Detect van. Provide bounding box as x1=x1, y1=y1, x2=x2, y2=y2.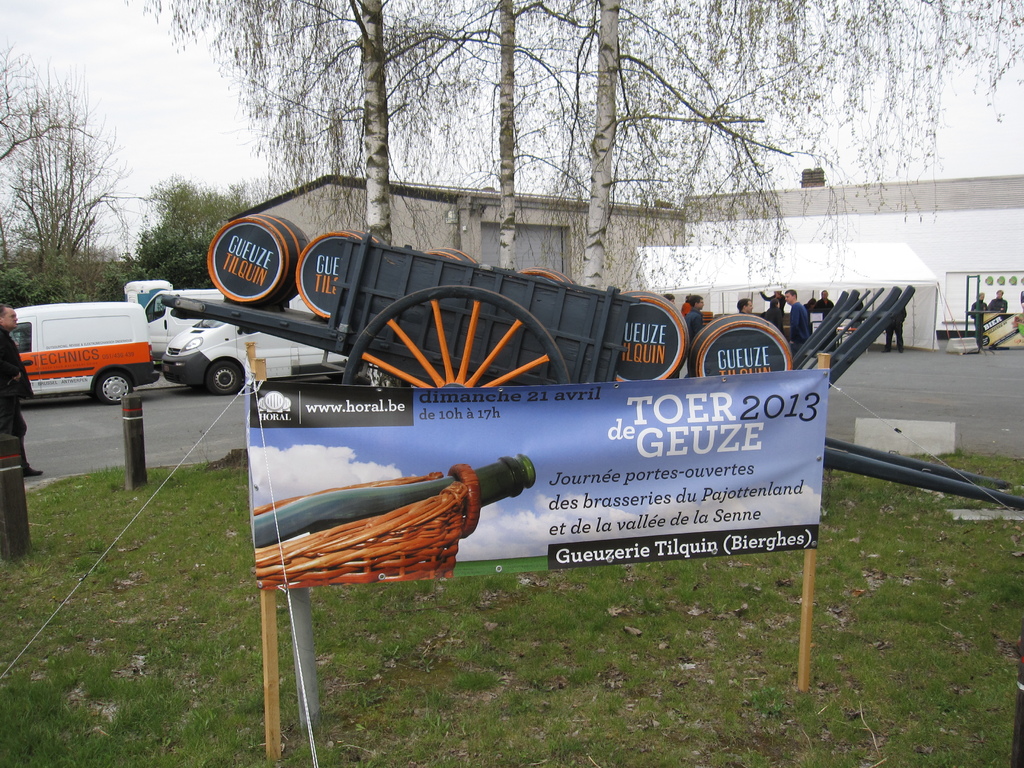
x1=141, y1=288, x2=222, y2=357.
